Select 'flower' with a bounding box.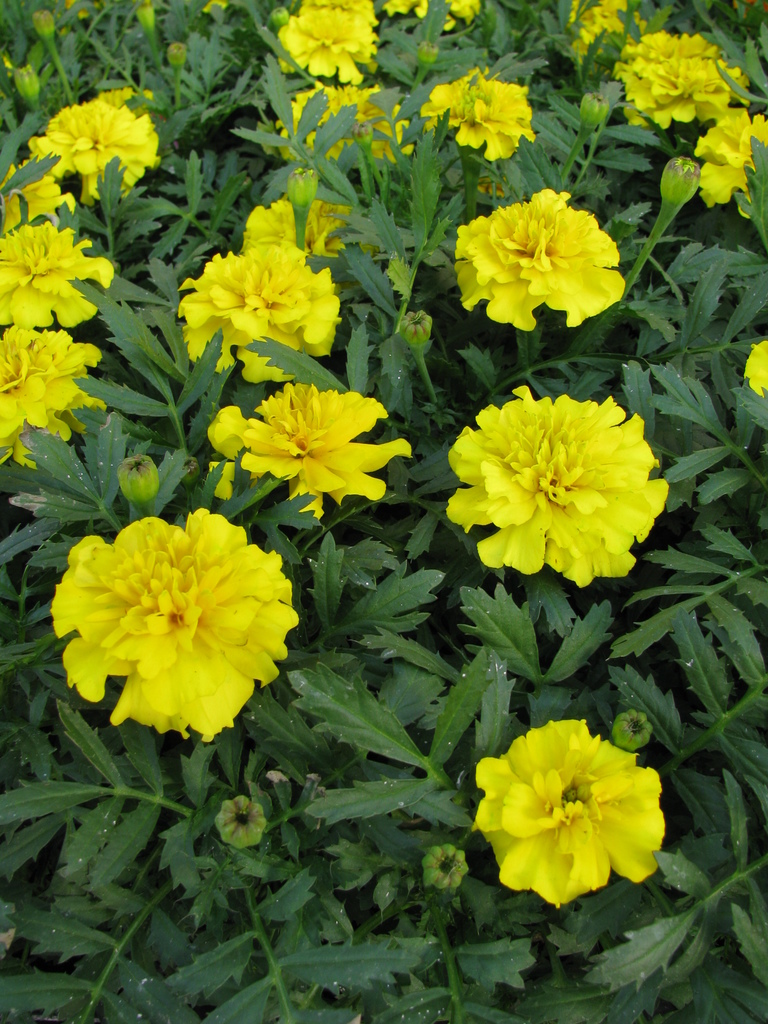
left=686, top=93, right=767, bottom=207.
